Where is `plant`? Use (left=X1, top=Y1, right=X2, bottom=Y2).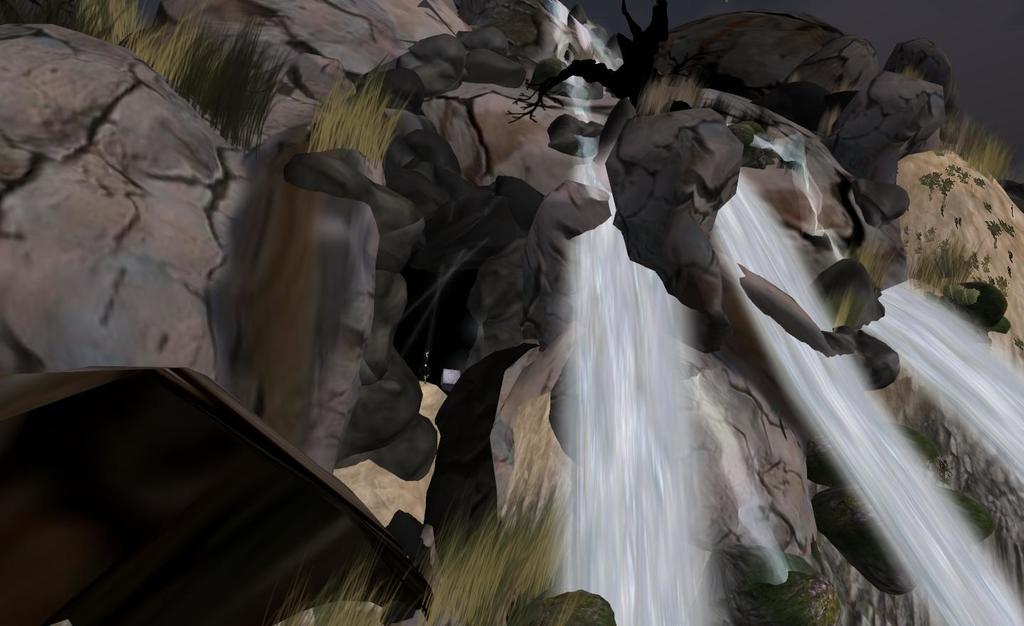
(left=417, top=474, right=589, bottom=625).
